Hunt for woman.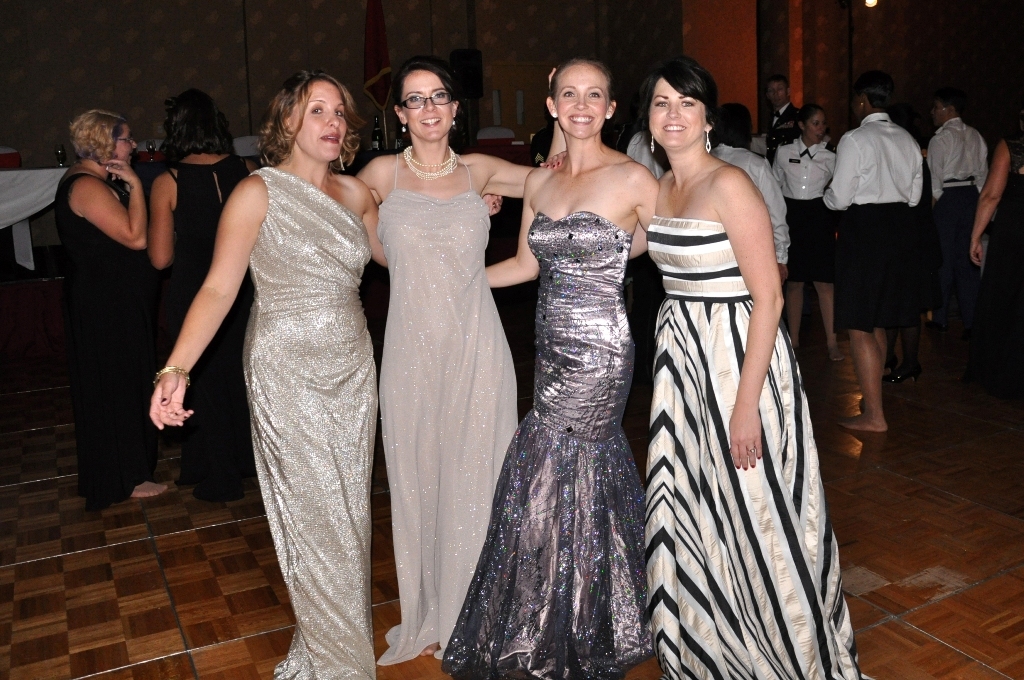
Hunted down at {"left": 923, "top": 76, "right": 999, "bottom": 376}.
